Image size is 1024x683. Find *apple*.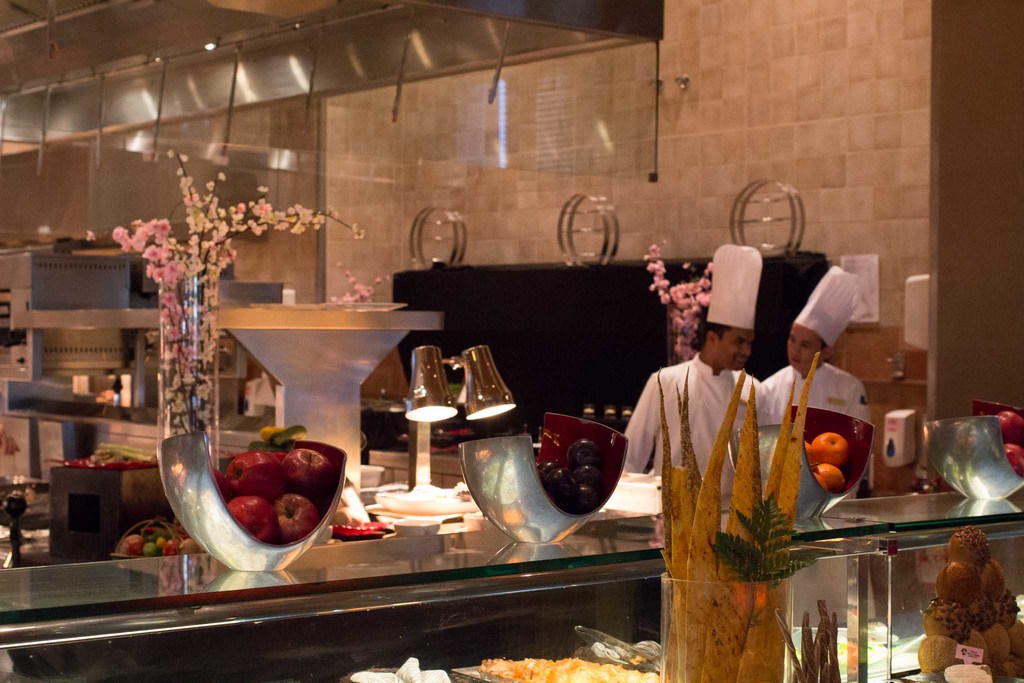
[281, 447, 337, 491].
